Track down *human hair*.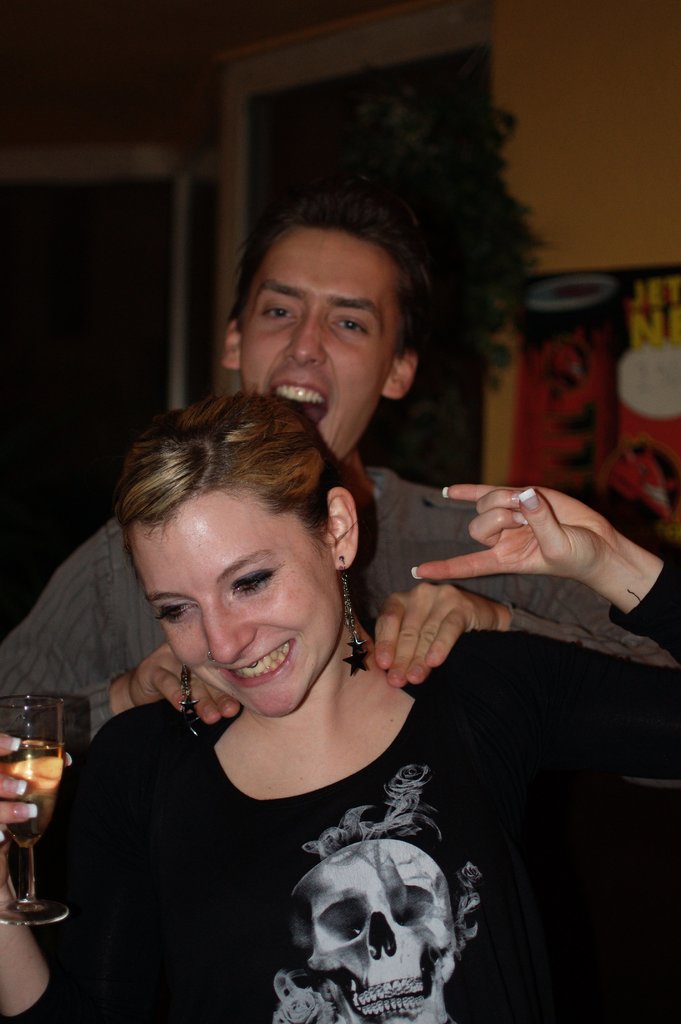
Tracked to pyautogui.locateOnScreen(227, 164, 443, 383).
